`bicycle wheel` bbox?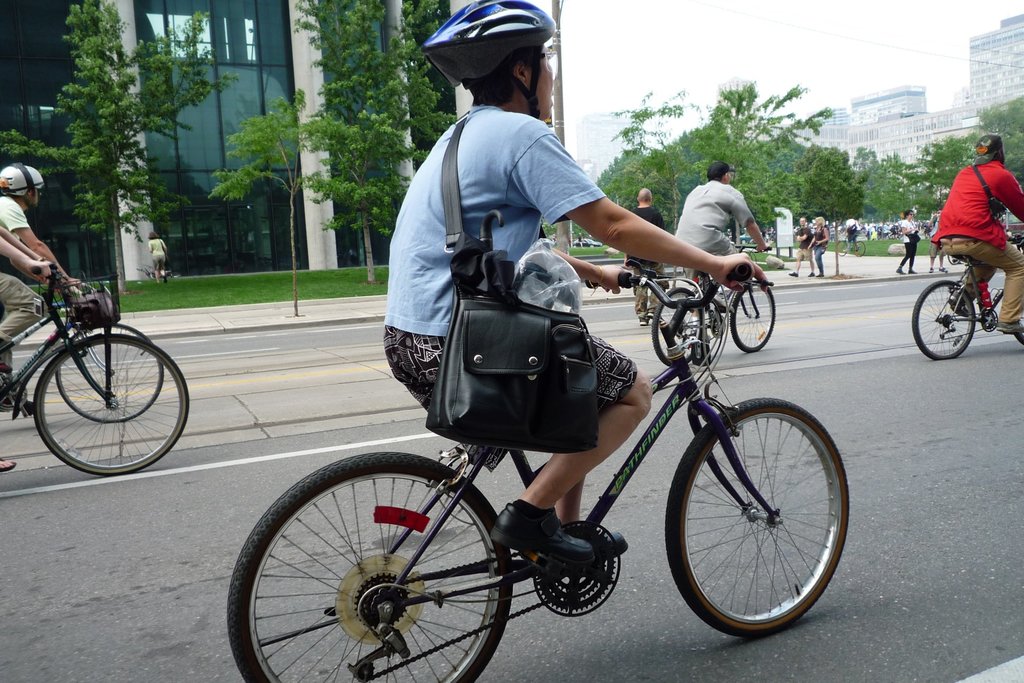
rect(649, 284, 703, 368)
